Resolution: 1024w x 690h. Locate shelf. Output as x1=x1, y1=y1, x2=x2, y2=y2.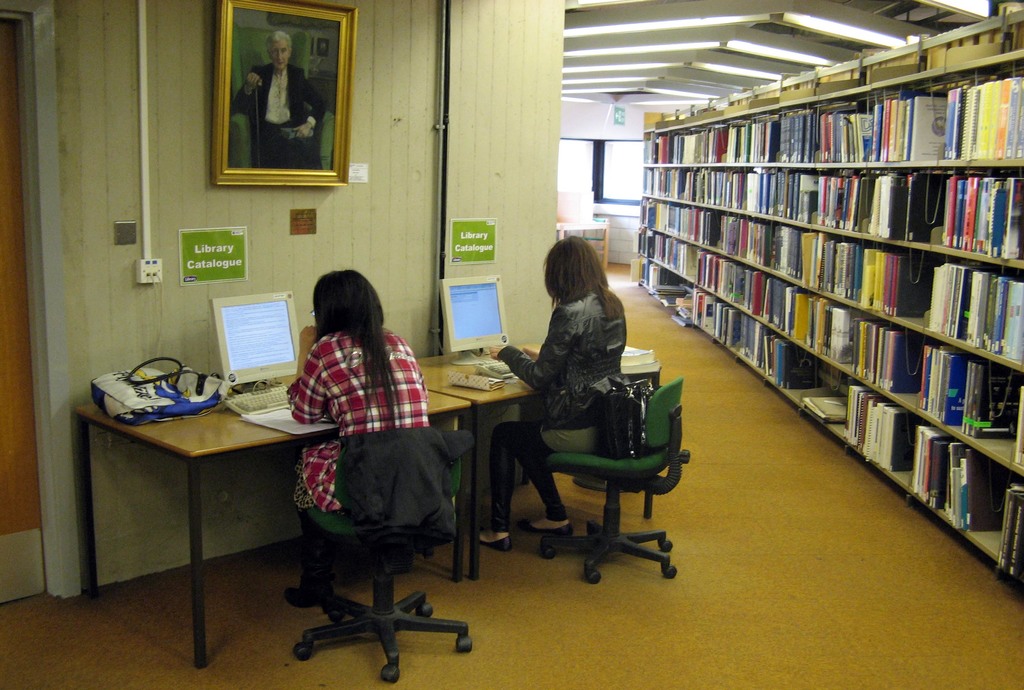
x1=639, y1=58, x2=1023, y2=166.
